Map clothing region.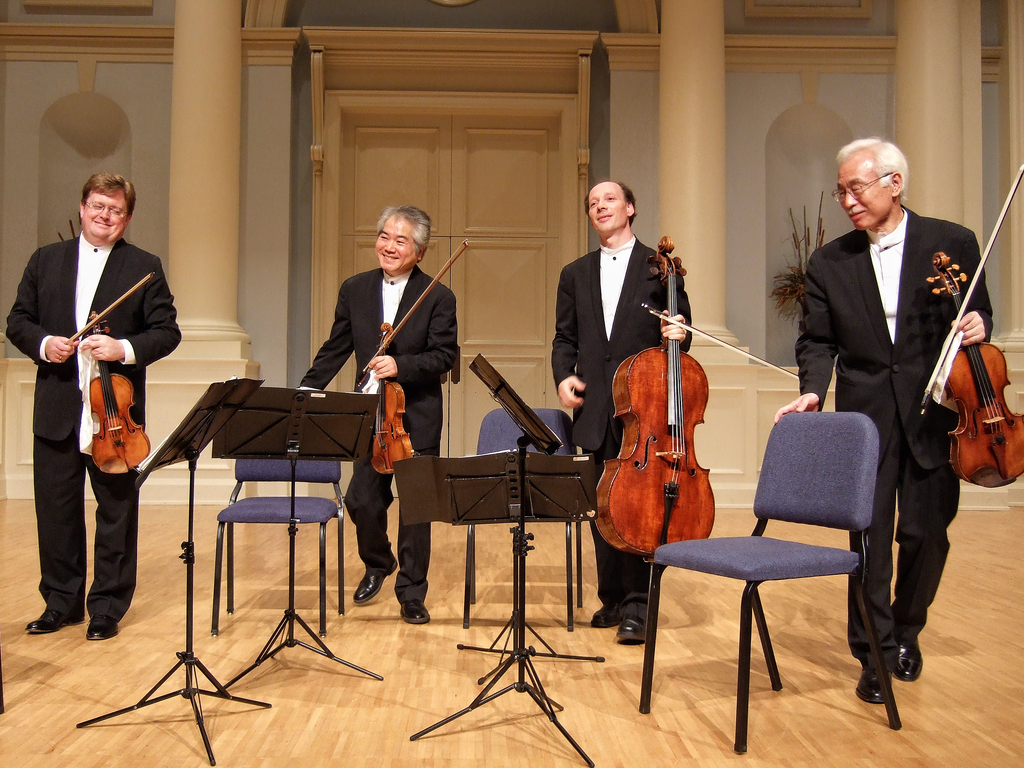
Mapped to pyautogui.locateOnScreen(549, 238, 693, 622).
